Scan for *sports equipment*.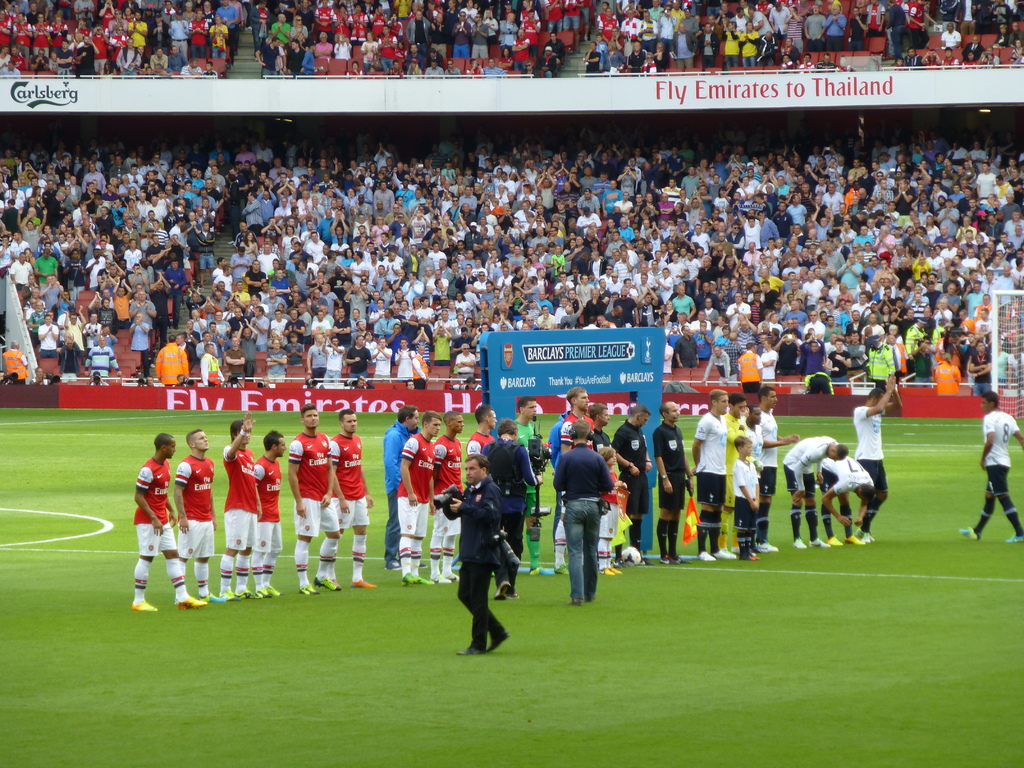
Scan result: BBox(313, 575, 340, 593).
